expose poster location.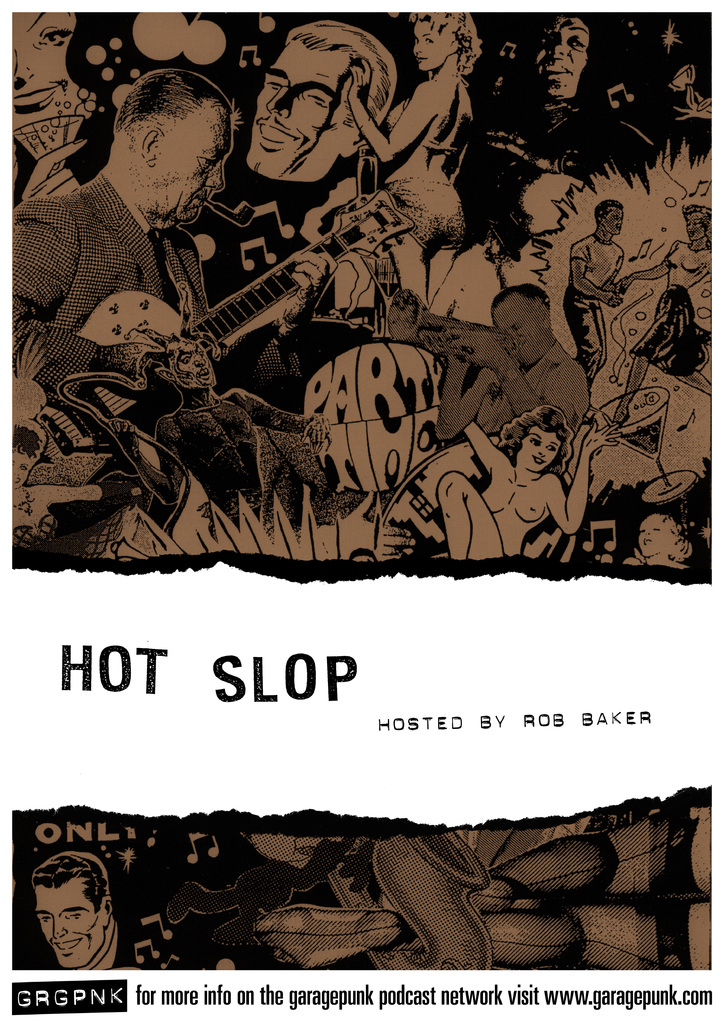
Exposed at bbox(0, 7, 706, 1021).
